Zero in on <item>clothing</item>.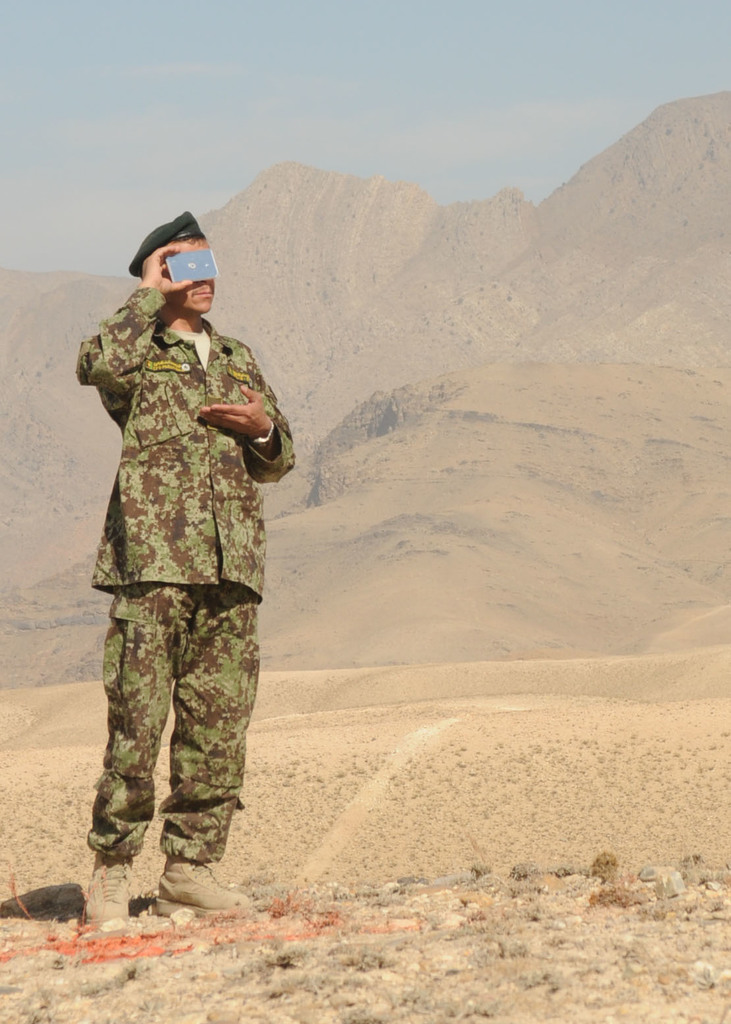
Zeroed in: x1=74, y1=224, x2=308, y2=967.
